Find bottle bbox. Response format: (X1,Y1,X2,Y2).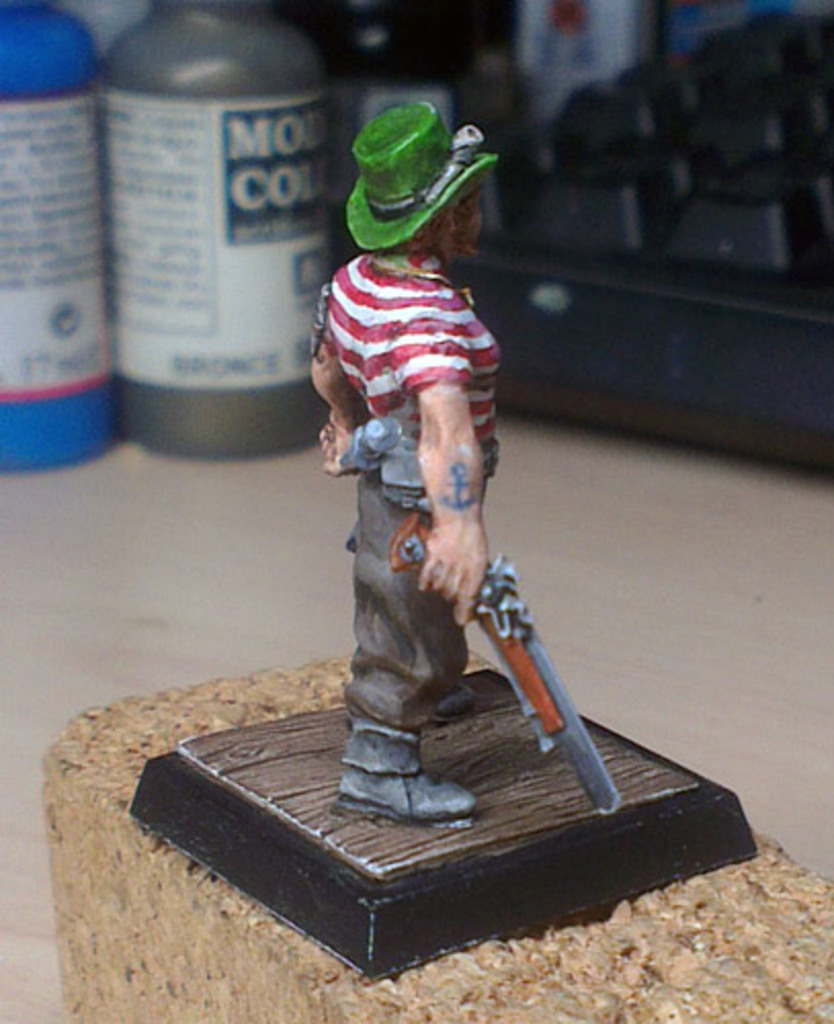
(0,0,105,483).
